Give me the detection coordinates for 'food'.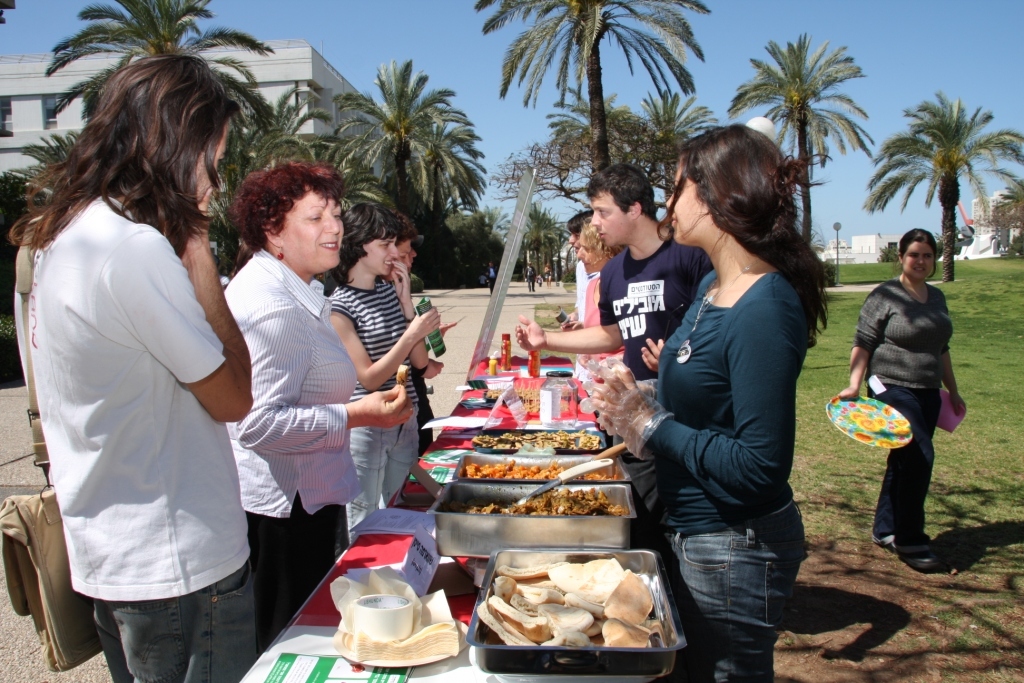
bbox=(483, 385, 544, 413).
